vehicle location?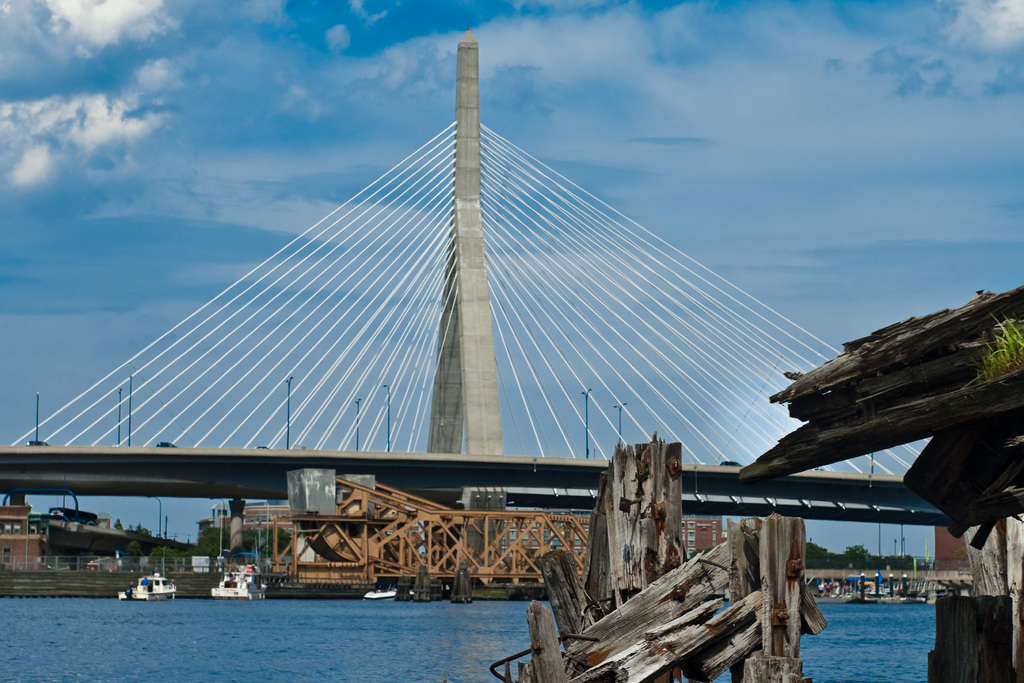
{"left": 362, "top": 581, "right": 416, "bottom": 600}
